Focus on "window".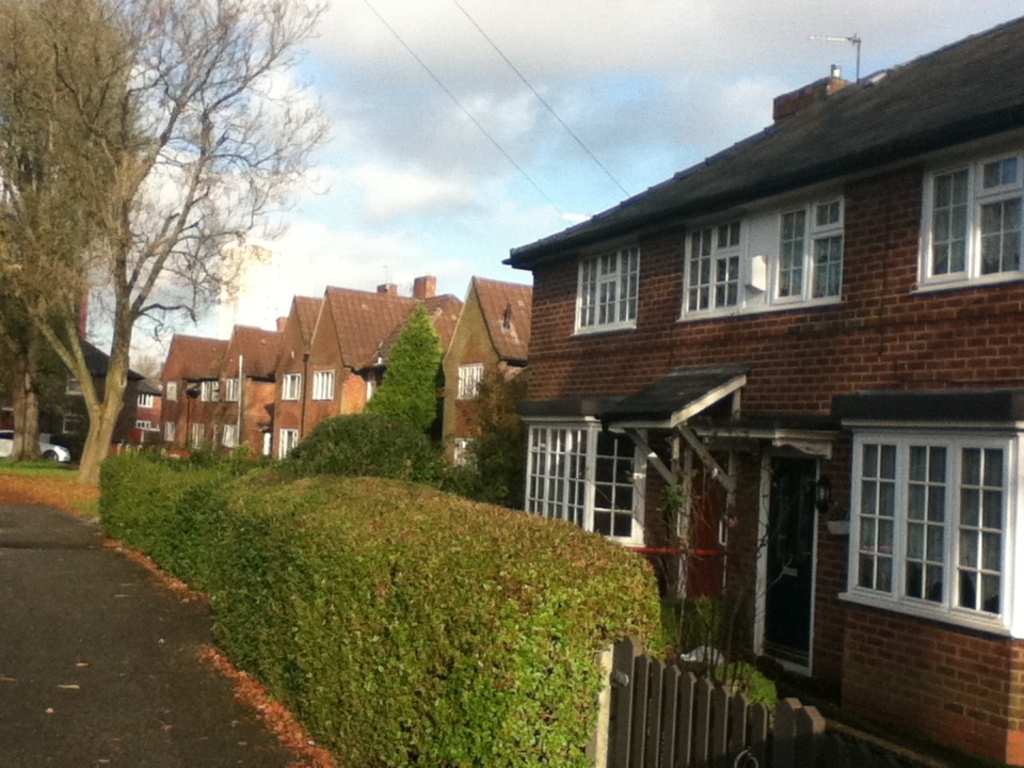
Focused at <box>137,396,156,410</box>.
